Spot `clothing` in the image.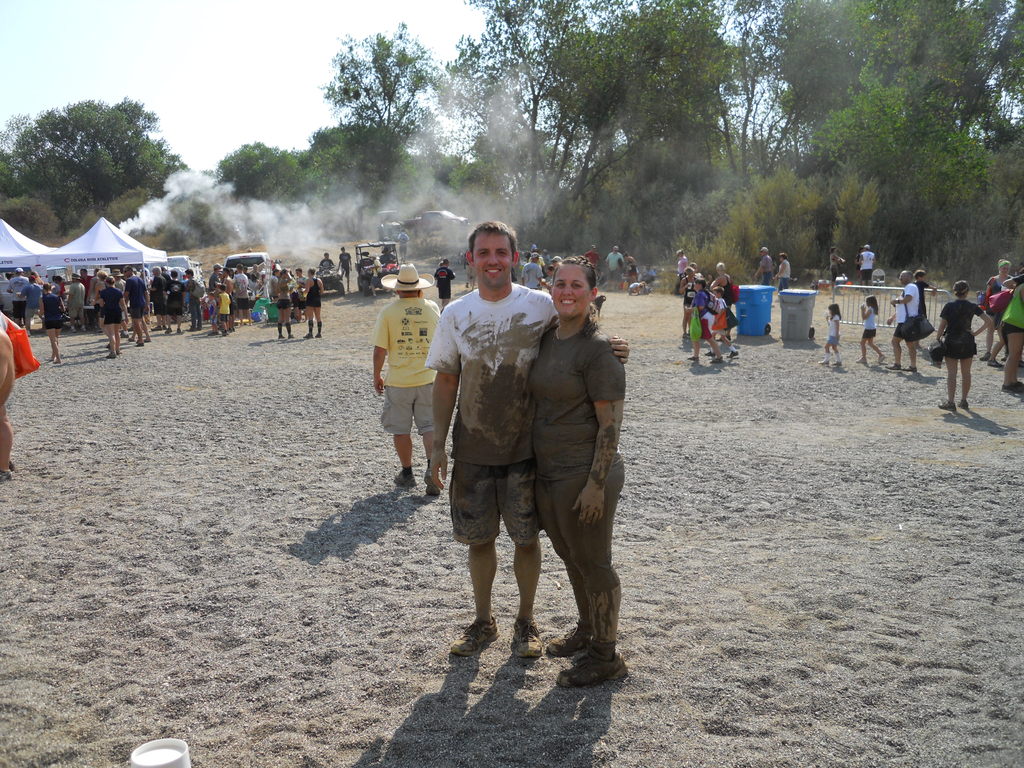
`clothing` found at <region>277, 278, 284, 308</region>.
